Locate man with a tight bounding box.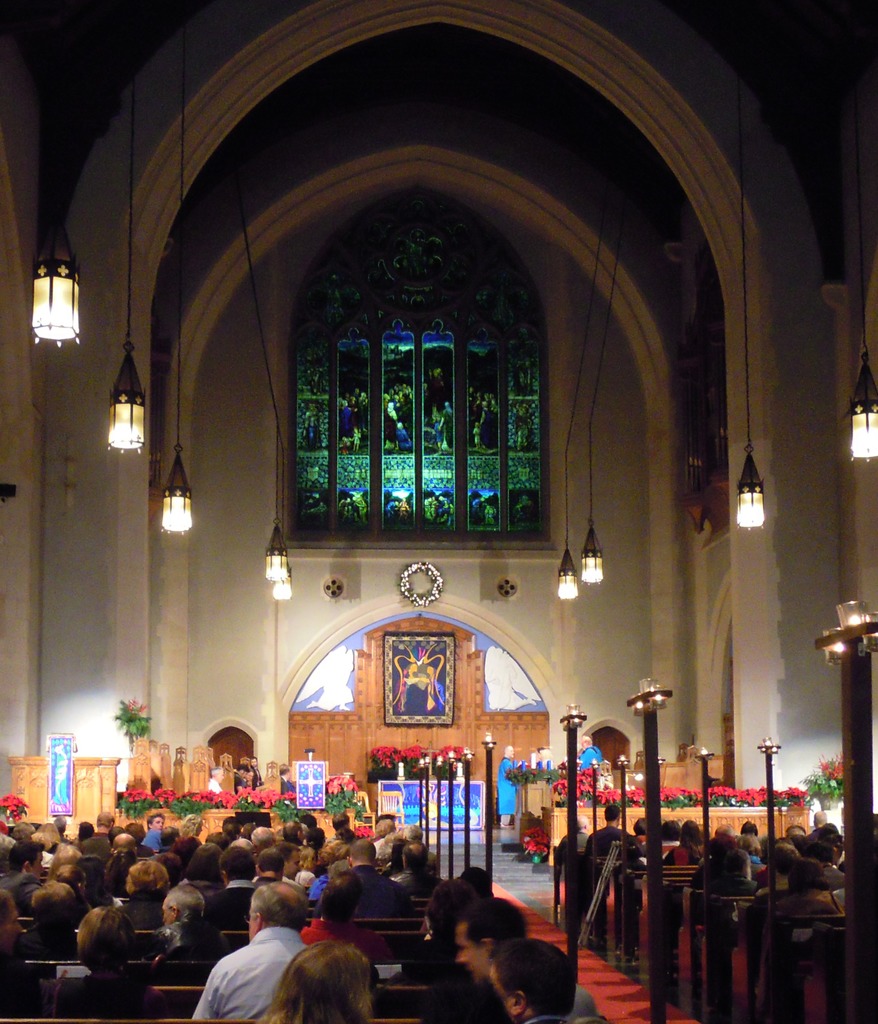
detection(703, 844, 759, 895).
